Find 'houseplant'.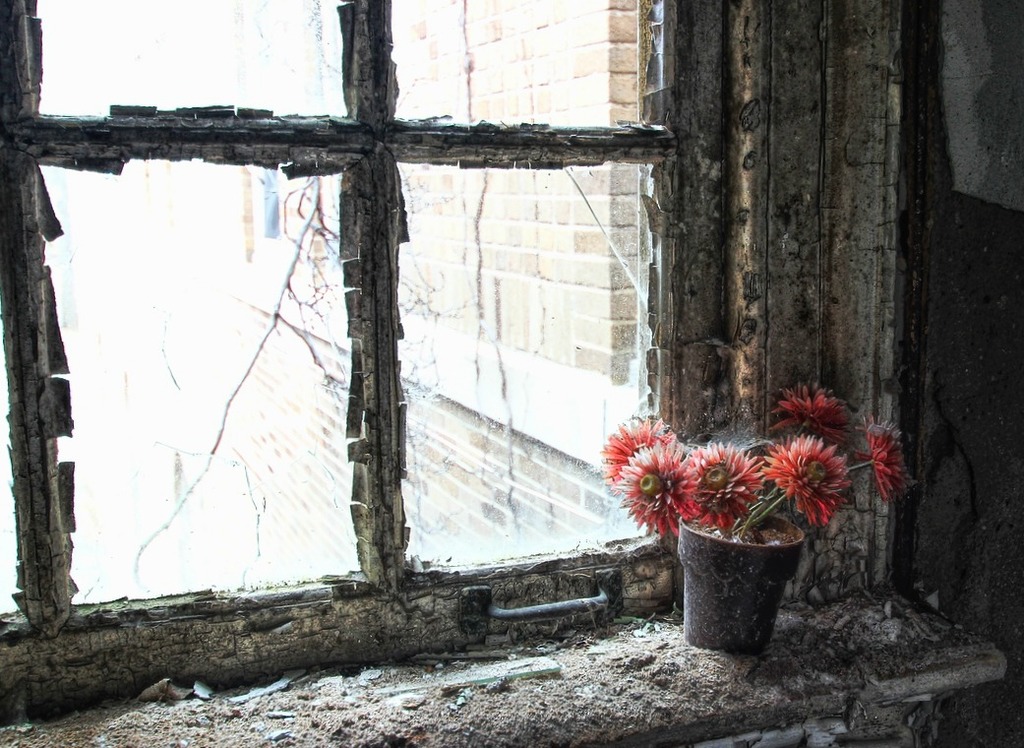
[610, 379, 911, 658].
